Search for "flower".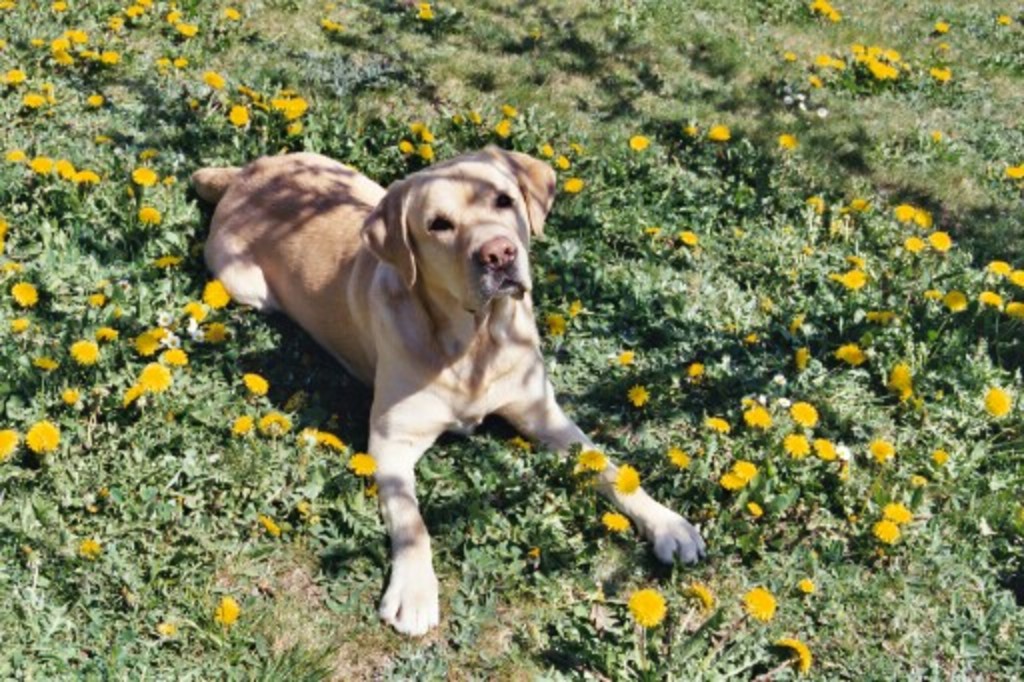
Found at x1=692, y1=366, x2=700, y2=378.
